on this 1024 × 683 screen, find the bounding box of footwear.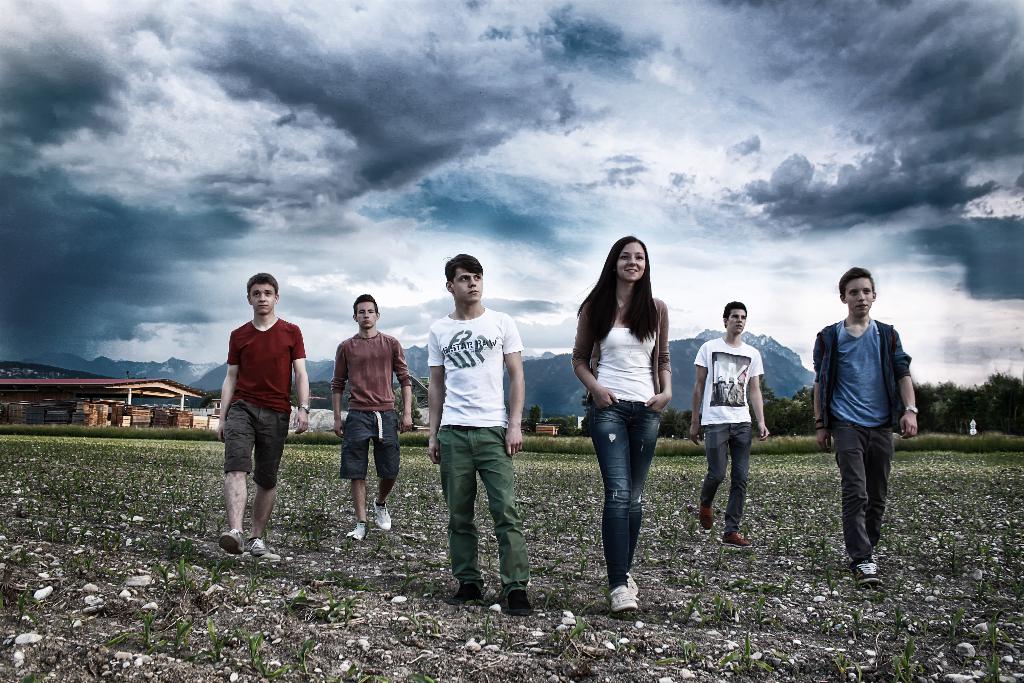
Bounding box: (x1=246, y1=536, x2=259, y2=549).
